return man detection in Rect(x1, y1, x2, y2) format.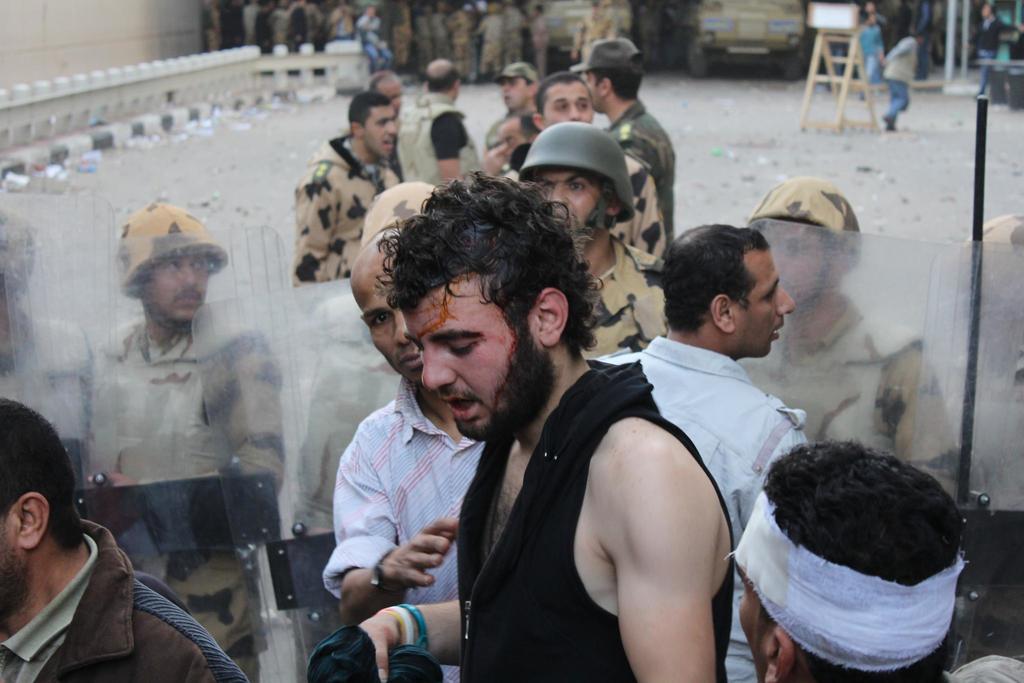
Rect(301, 170, 738, 682).
